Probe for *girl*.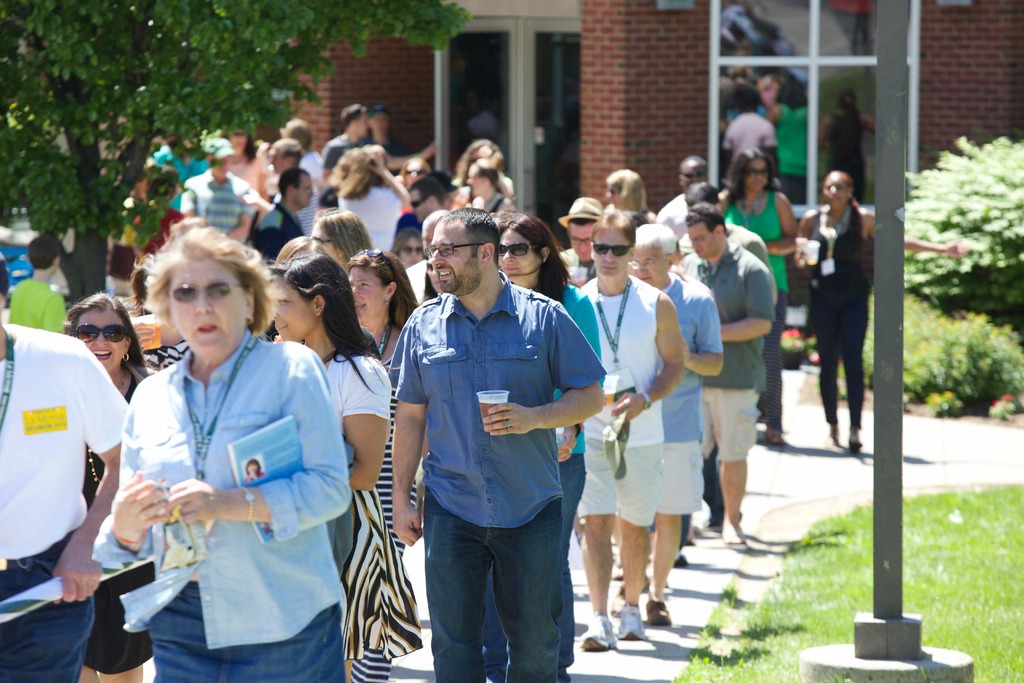
Probe result: (x1=268, y1=255, x2=423, y2=682).
